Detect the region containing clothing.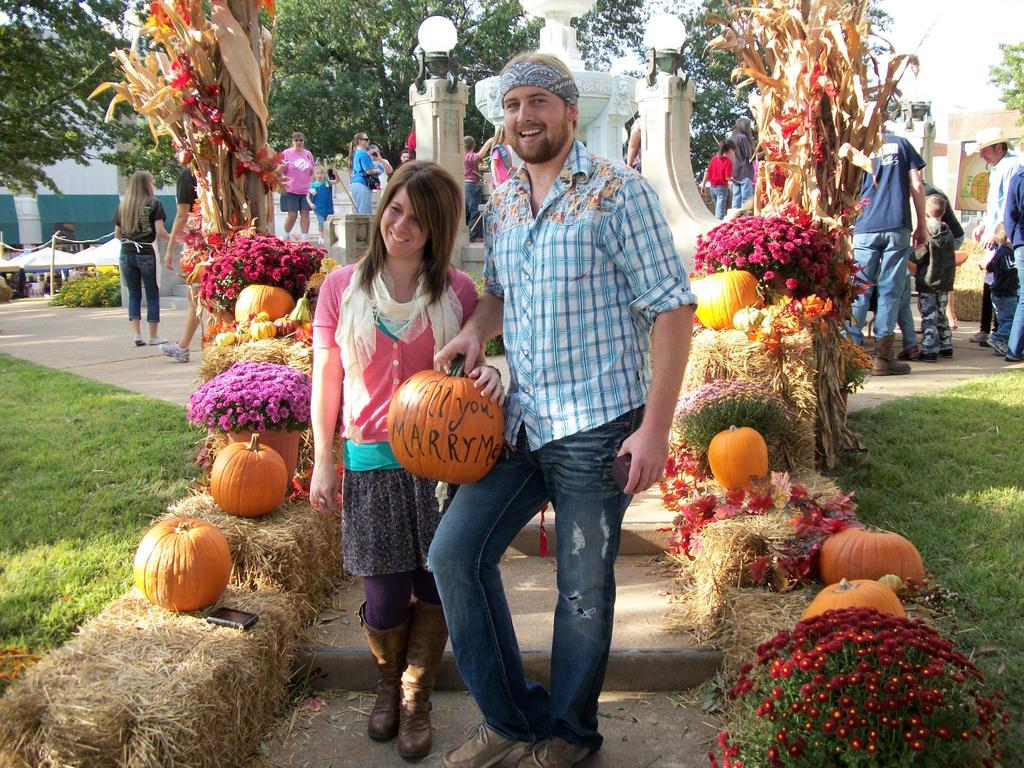
[left=349, top=151, right=374, bottom=214].
